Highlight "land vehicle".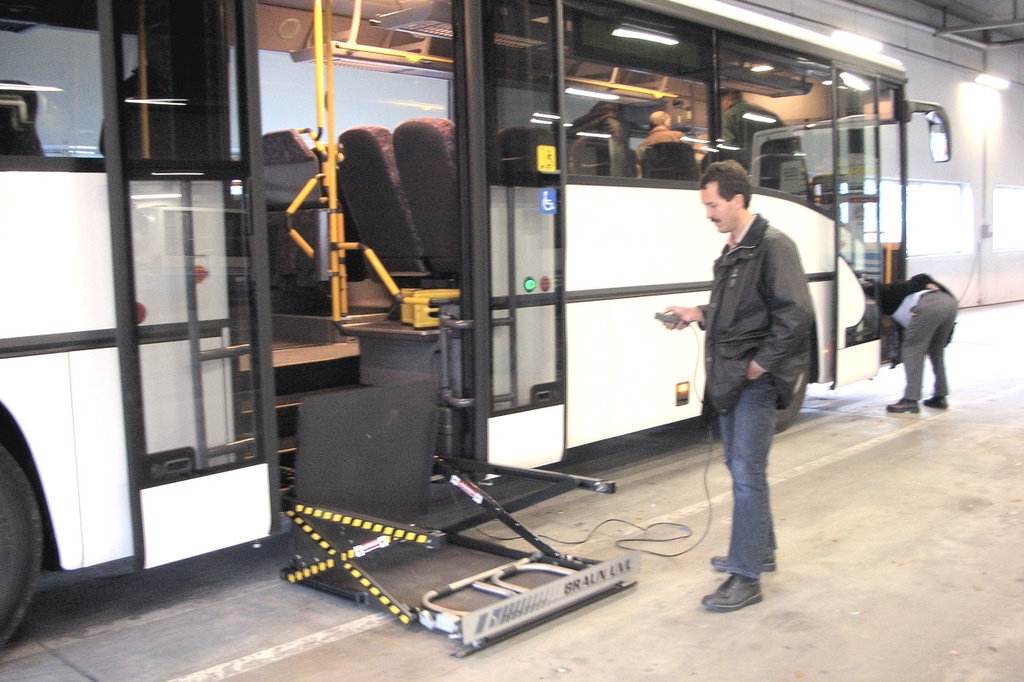
Highlighted region: (left=0, top=0, right=946, bottom=656).
